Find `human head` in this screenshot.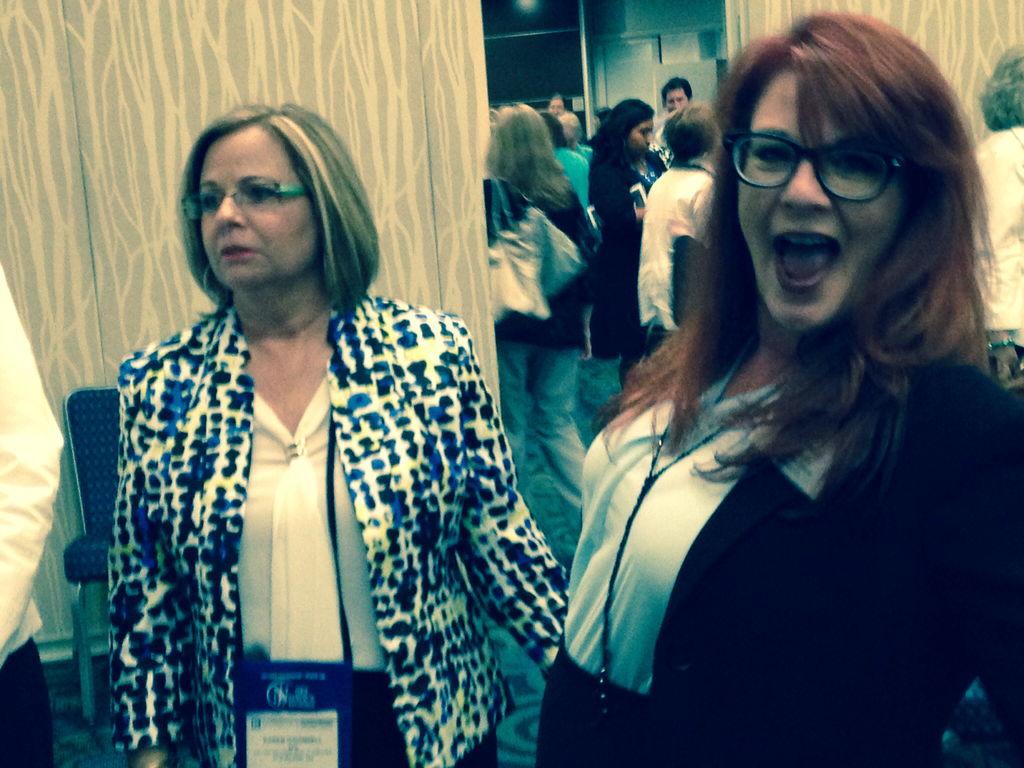
The bounding box for `human head` is box=[563, 114, 586, 140].
